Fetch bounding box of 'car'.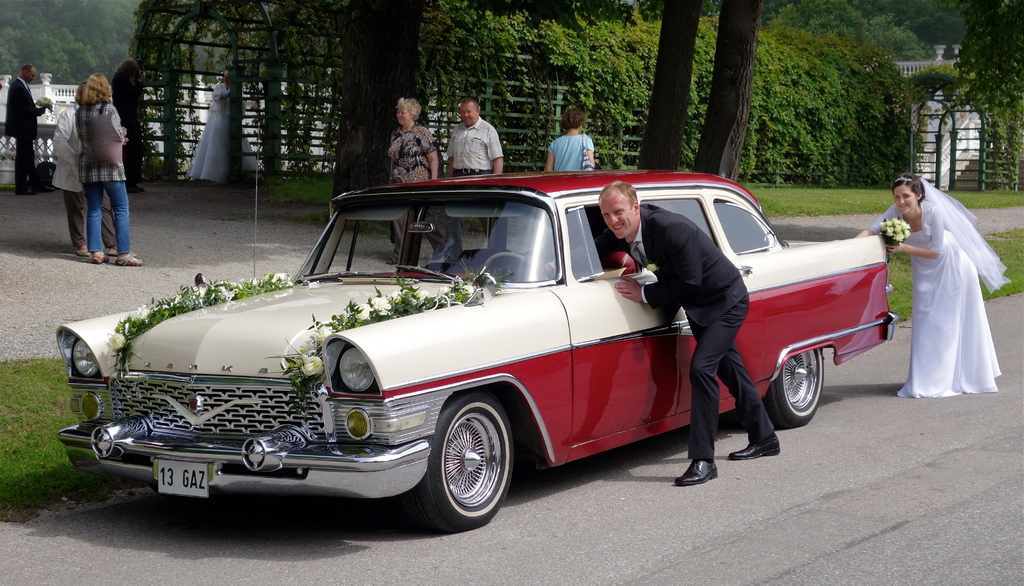
Bbox: {"left": 43, "top": 175, "right": 894, "bottom": 530}.
